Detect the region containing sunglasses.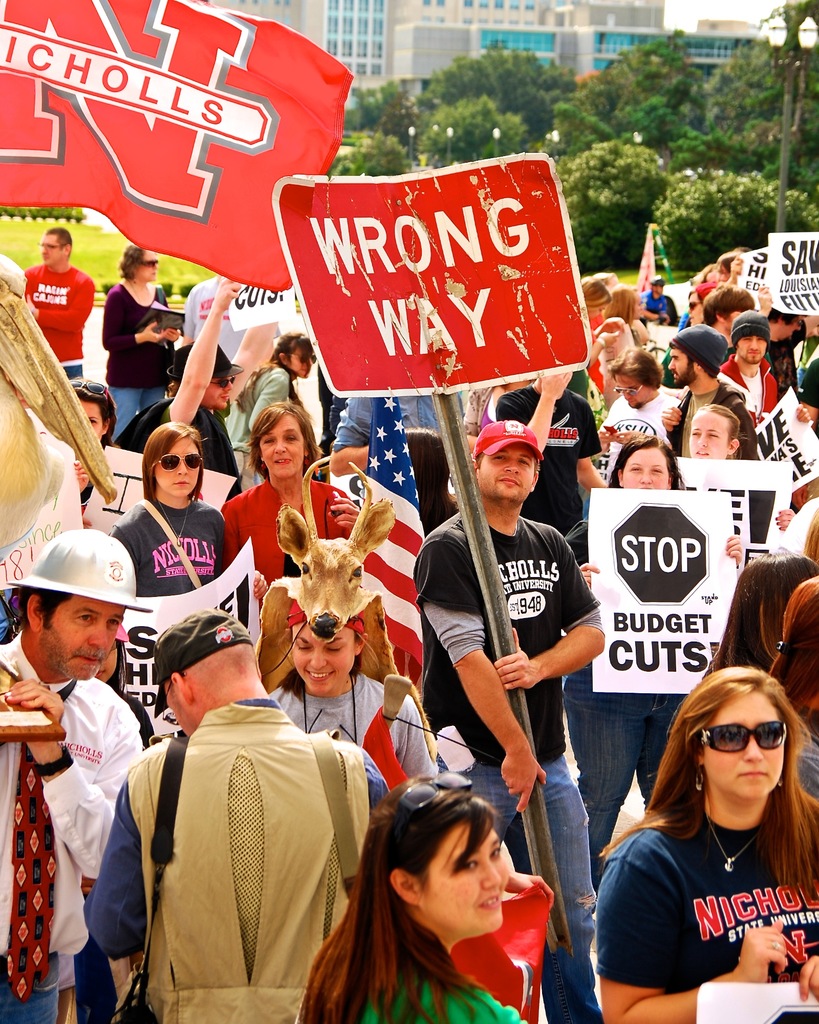
(157,454,204,469).
